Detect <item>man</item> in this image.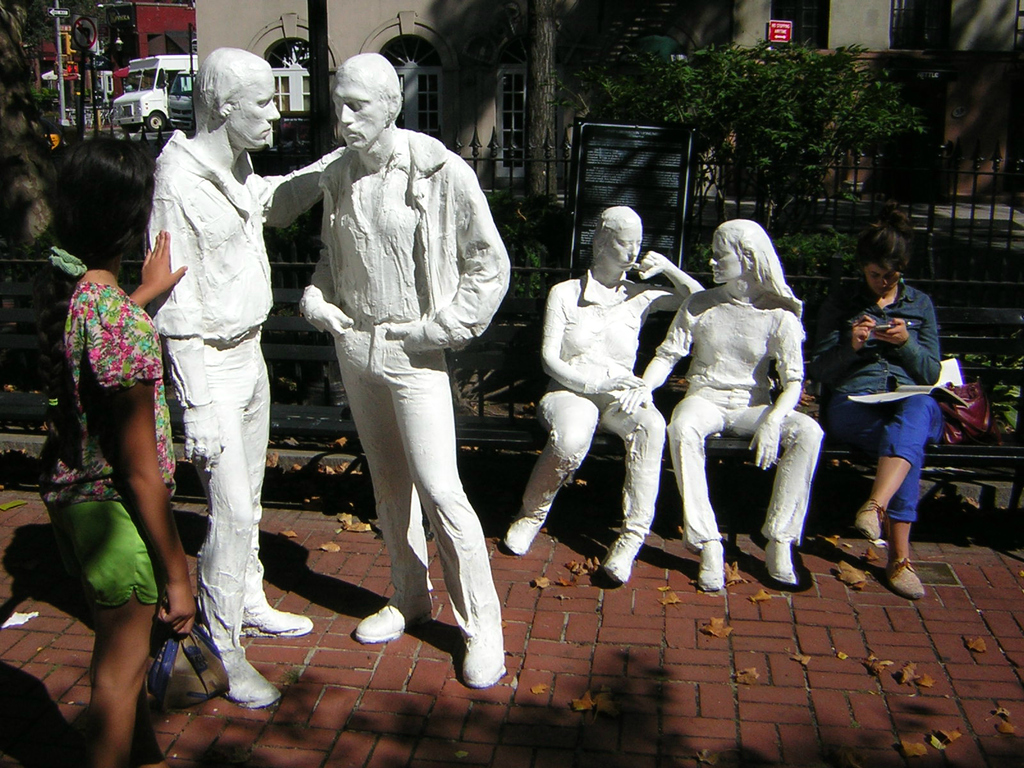
Detection: locate(266, 52, 503, 676).
